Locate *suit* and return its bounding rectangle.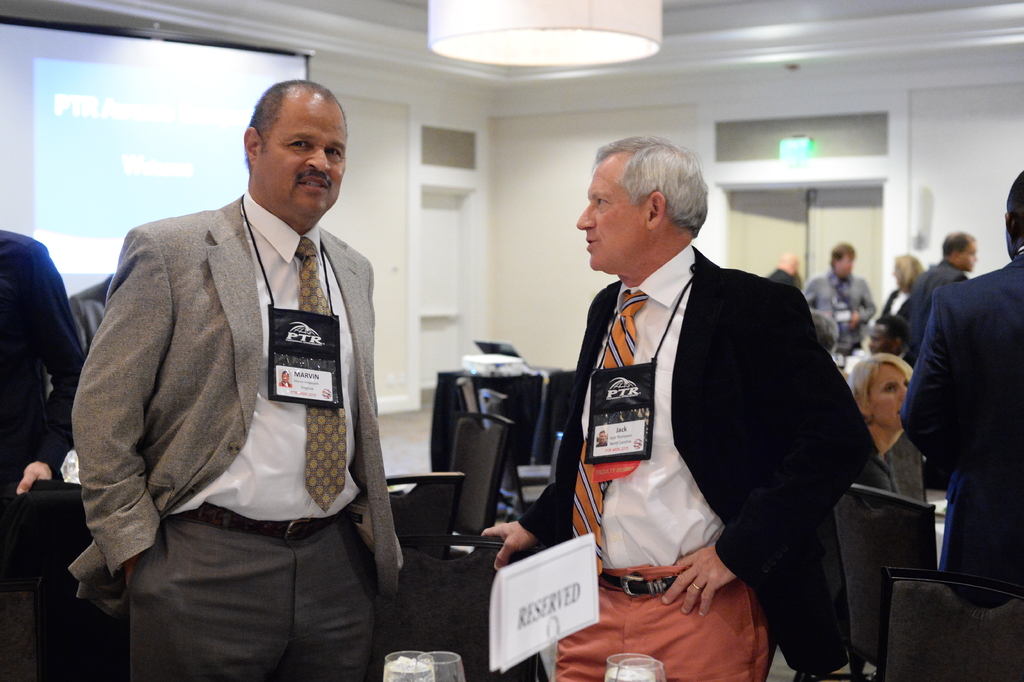
[x1=897, y1=260, x2=967, y2=374].
